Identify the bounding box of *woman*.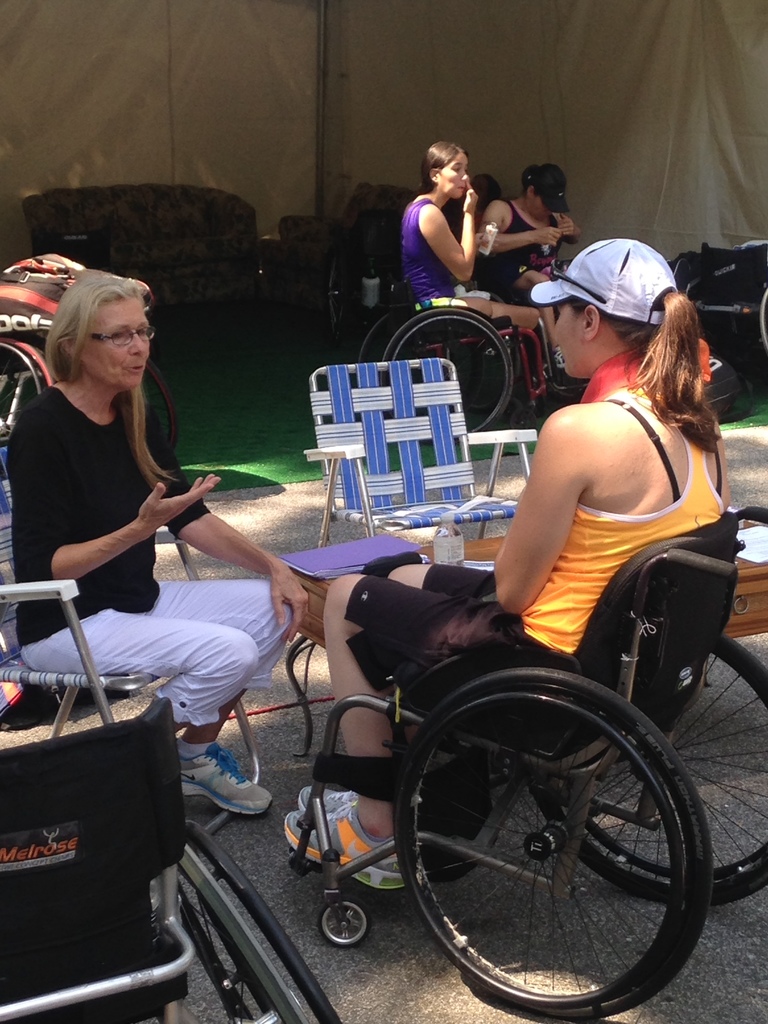
{"x1": 392, "y1": 145, "x2": 535, "y2": 351}.
